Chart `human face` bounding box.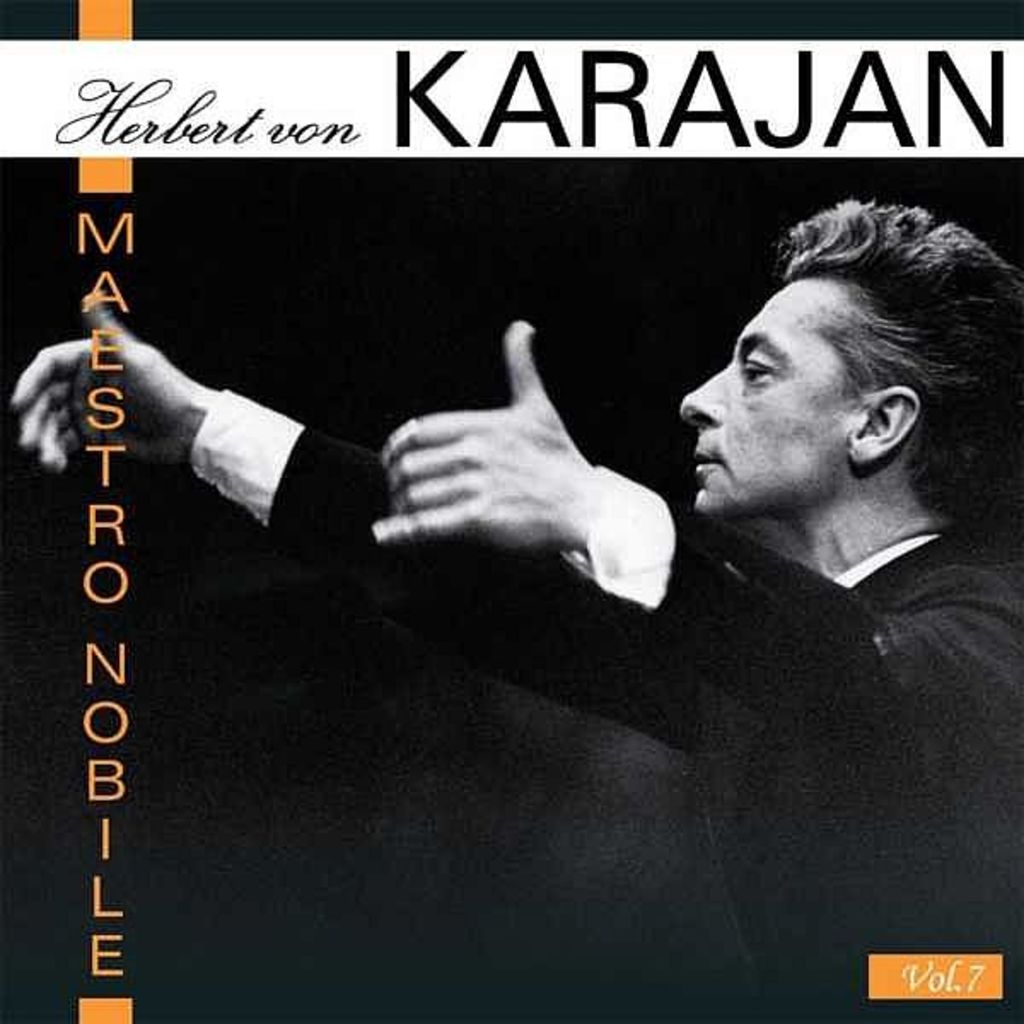
Charted: (left=679, top=287, right=831, bottom=512).
